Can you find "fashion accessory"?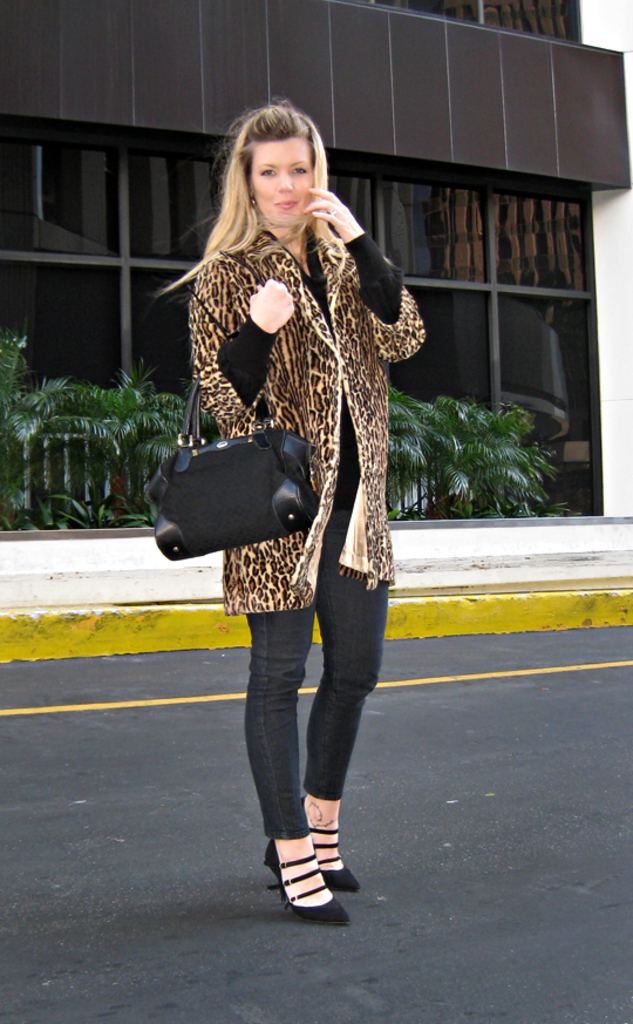
Yes, bounding box: [141, 378, 327, 564].
